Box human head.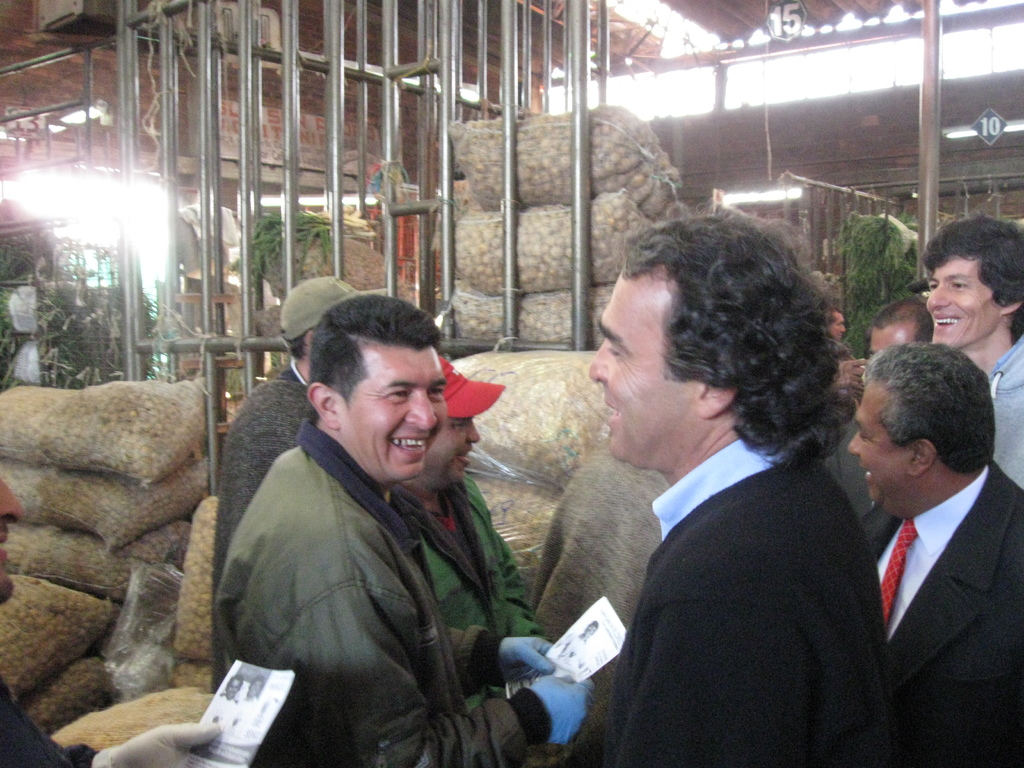
402:353:506:481.
